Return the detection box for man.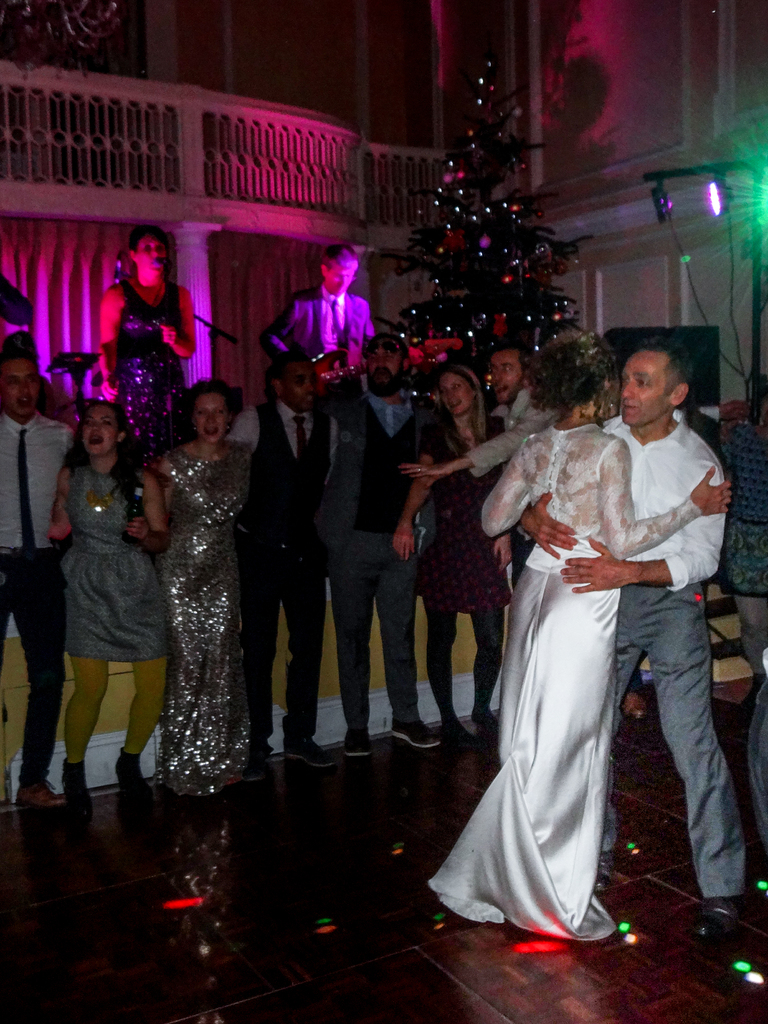
bbox=[247, 235, 375, 370].
